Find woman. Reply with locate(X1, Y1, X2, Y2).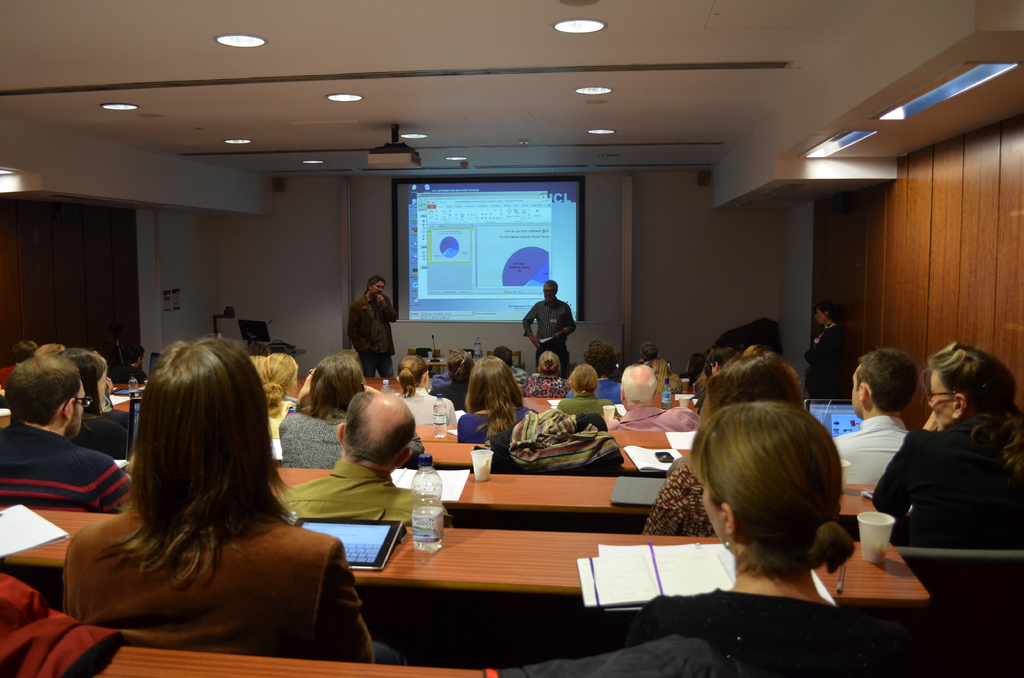
locate(396, 356, 459, 424).
